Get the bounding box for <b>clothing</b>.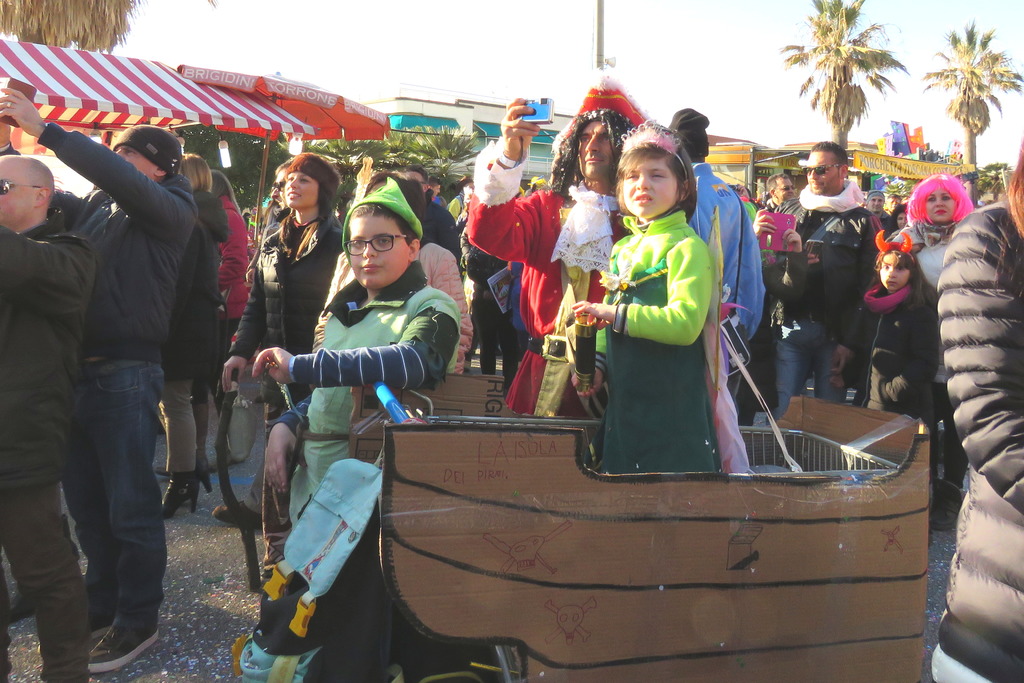
left=246, top=202, right=280, bottom=270.
